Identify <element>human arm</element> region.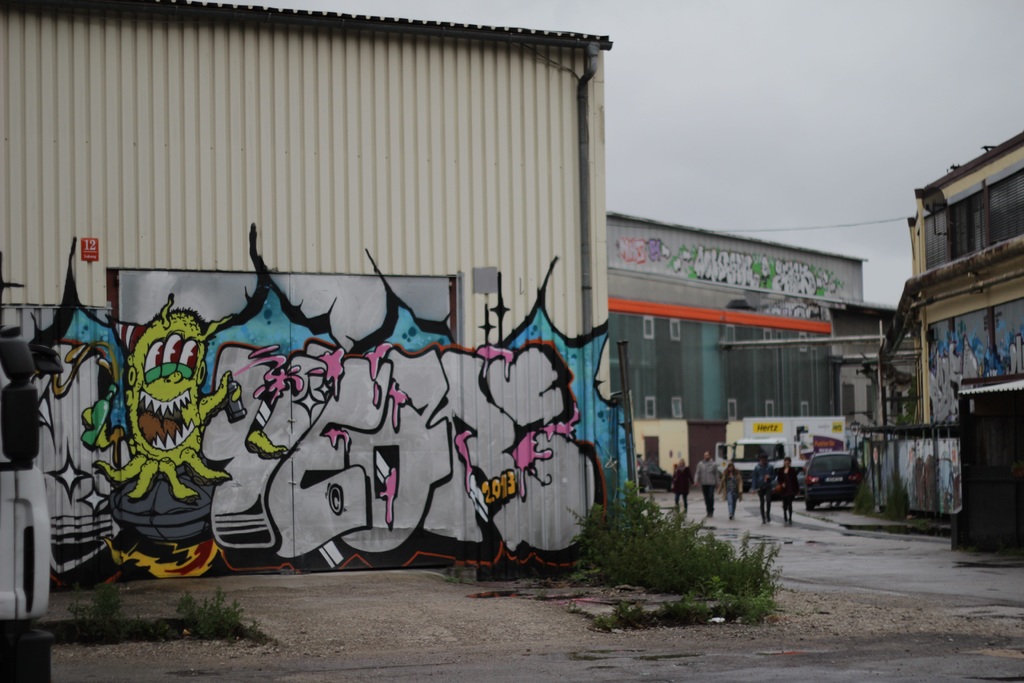
Region: [777,470,785,490].
